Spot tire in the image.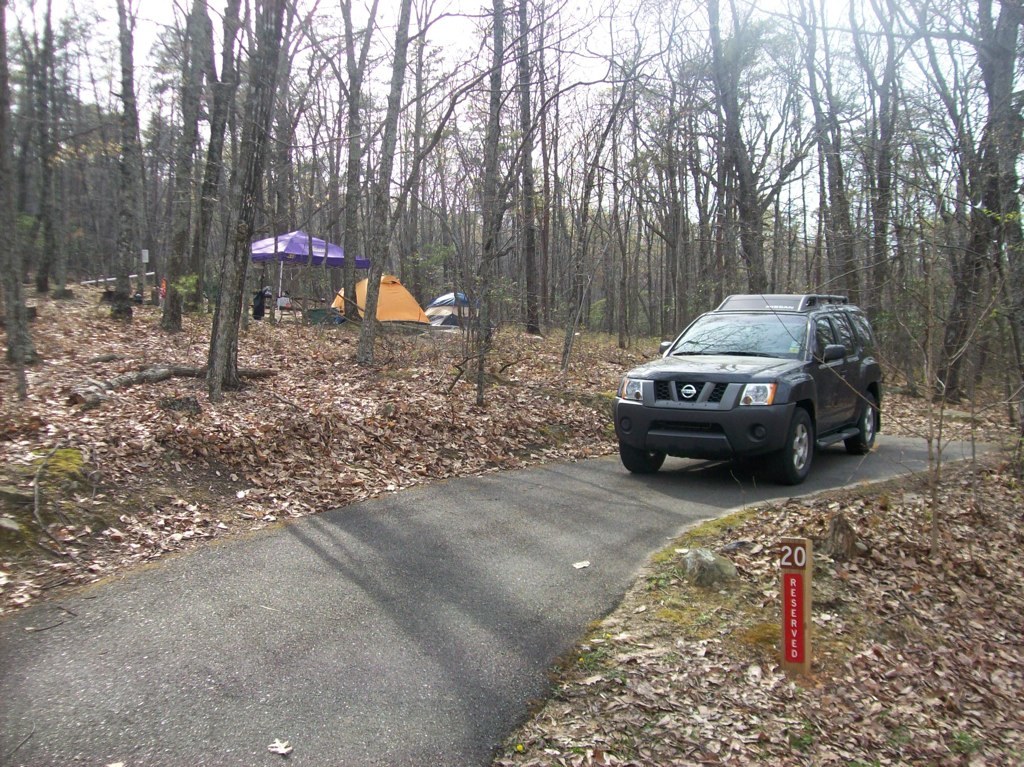
tire found at BBox(620, 441, 670, 478).
